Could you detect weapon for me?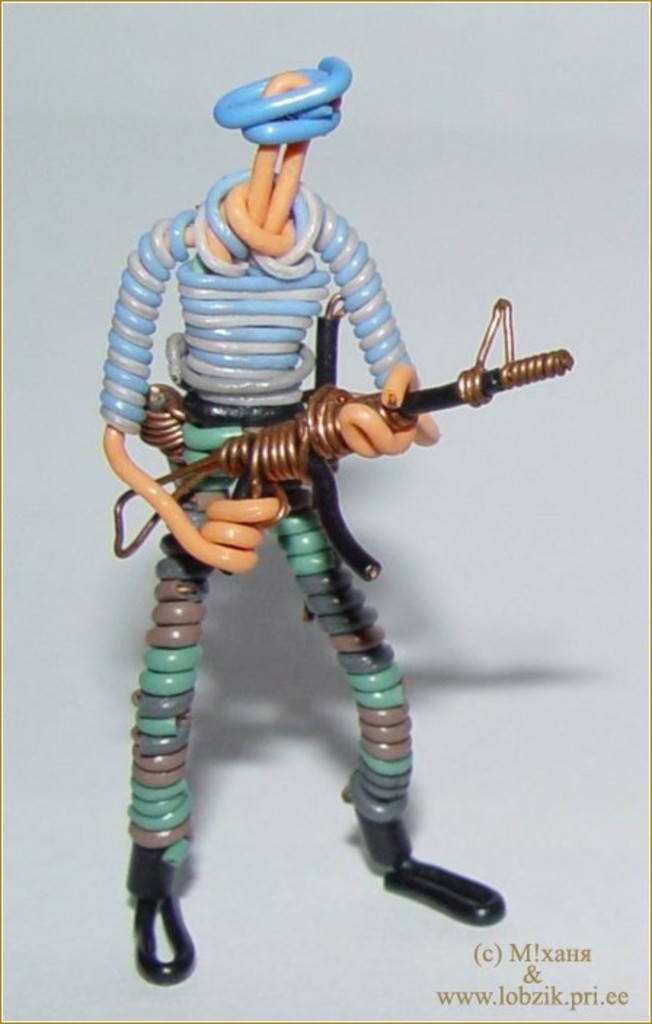
Detection result: <bbox>105, 285, 579, 582</bbox>.
